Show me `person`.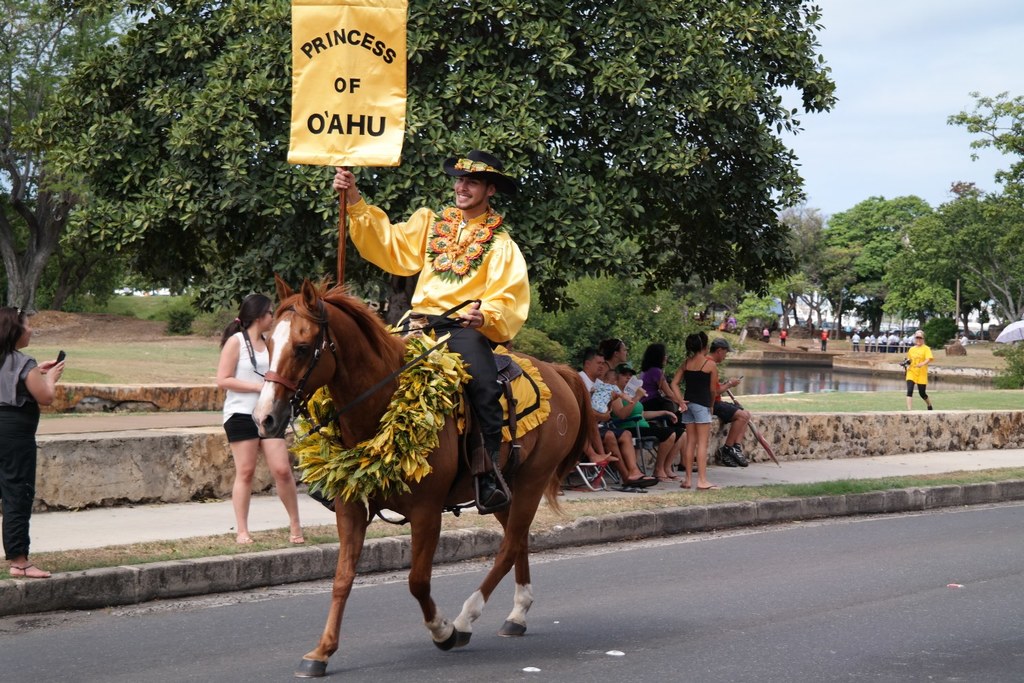
`person` is here: <box>818,330,828,352</box>.
